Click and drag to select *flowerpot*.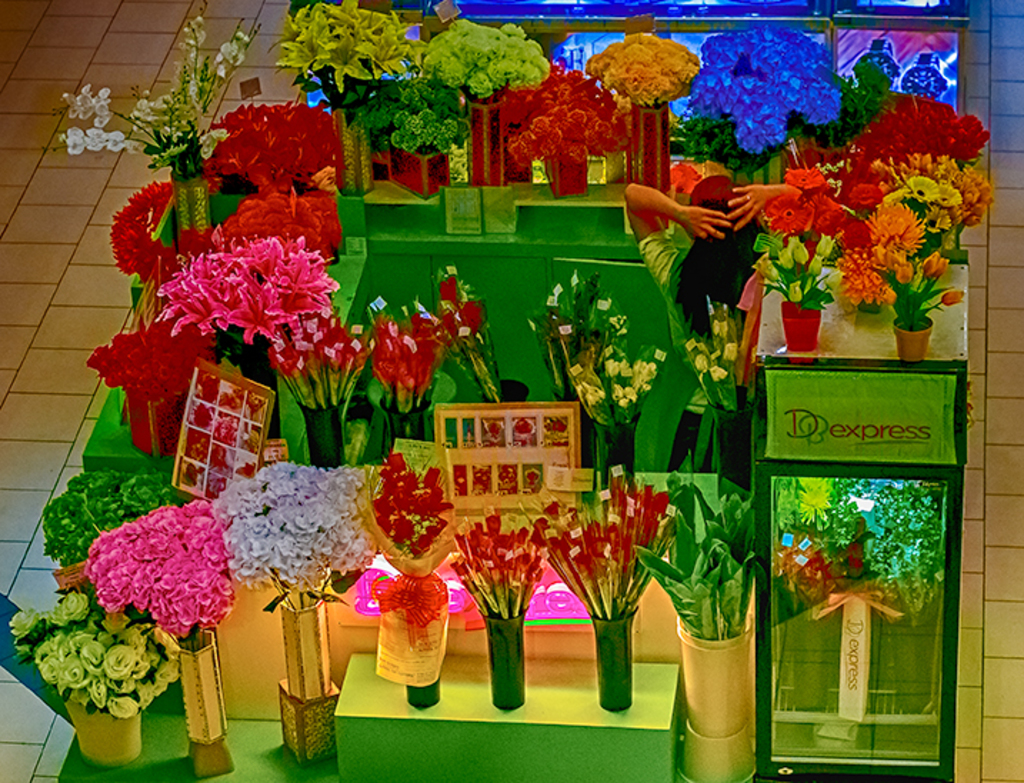
Selection: bbox(383, 141, 451, 197).
